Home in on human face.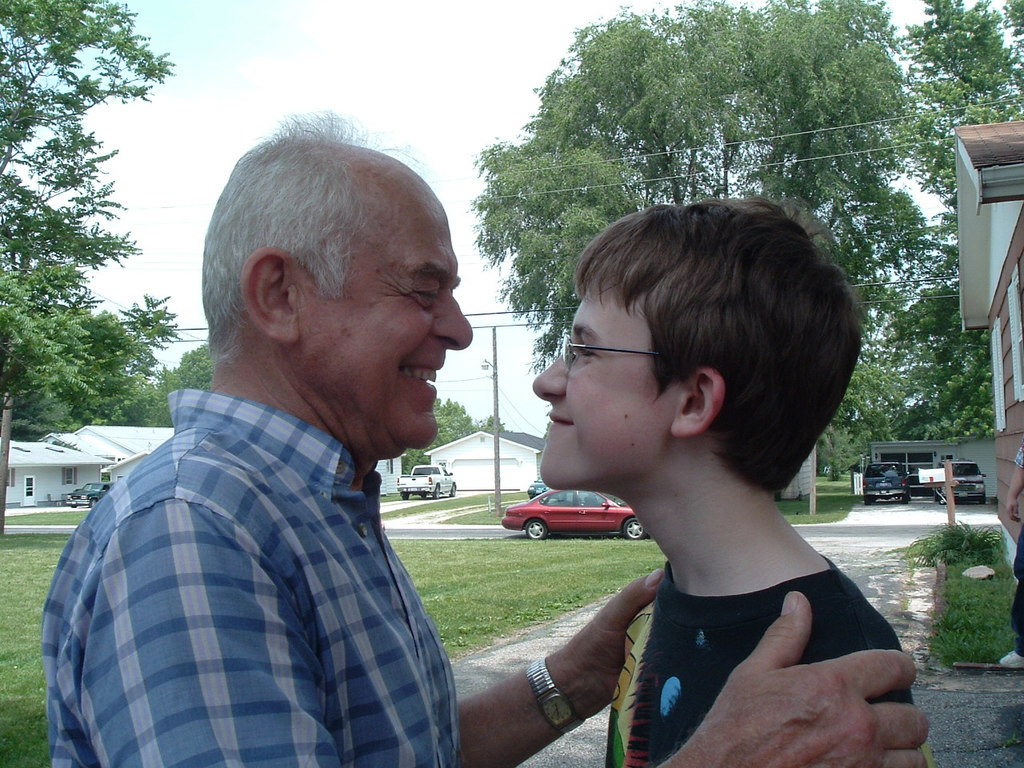
Homed in at detection(530, 262, 678, 490).
